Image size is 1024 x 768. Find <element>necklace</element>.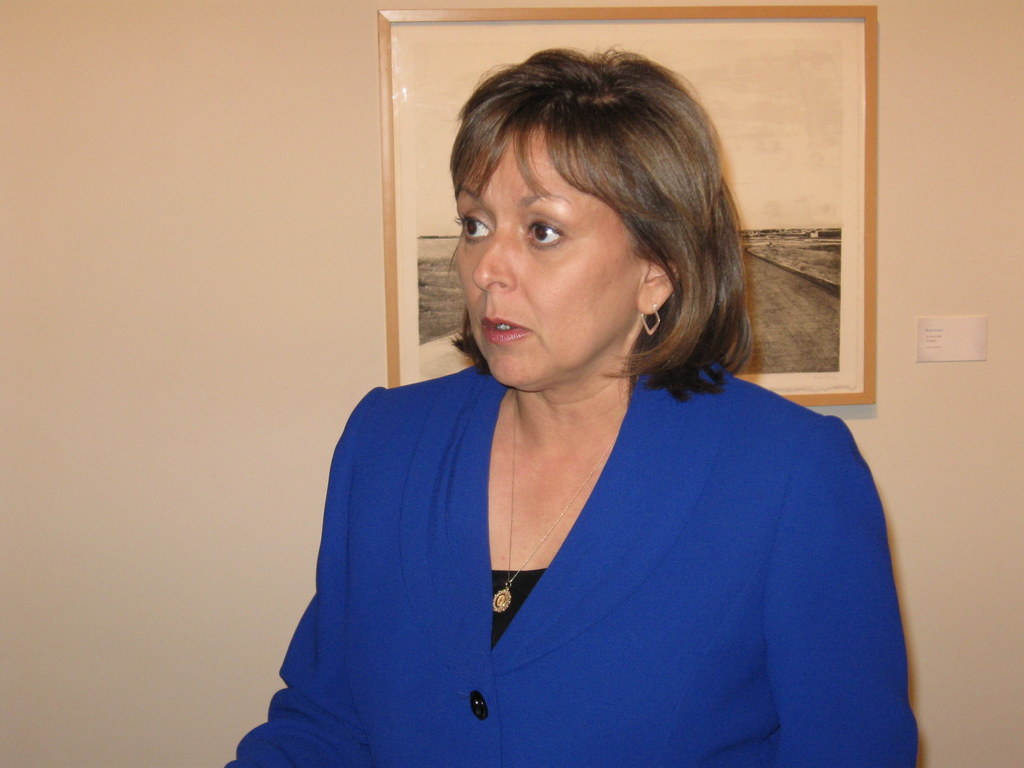
locate(490, 404, 612, 610).
